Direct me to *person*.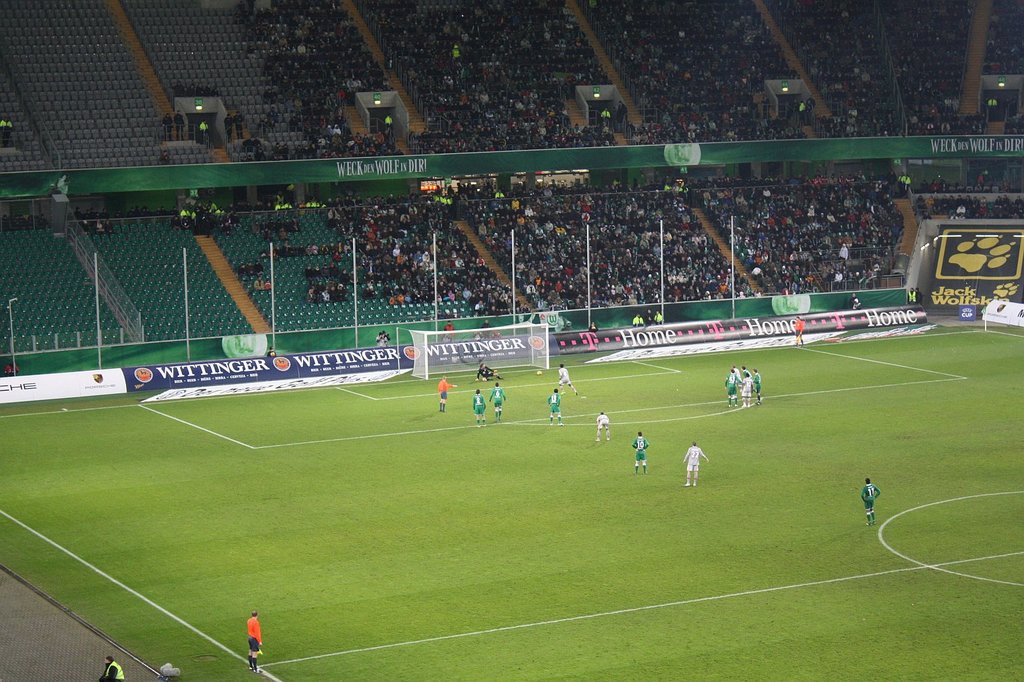
Direction: <box>97,655,126,681</box>.
